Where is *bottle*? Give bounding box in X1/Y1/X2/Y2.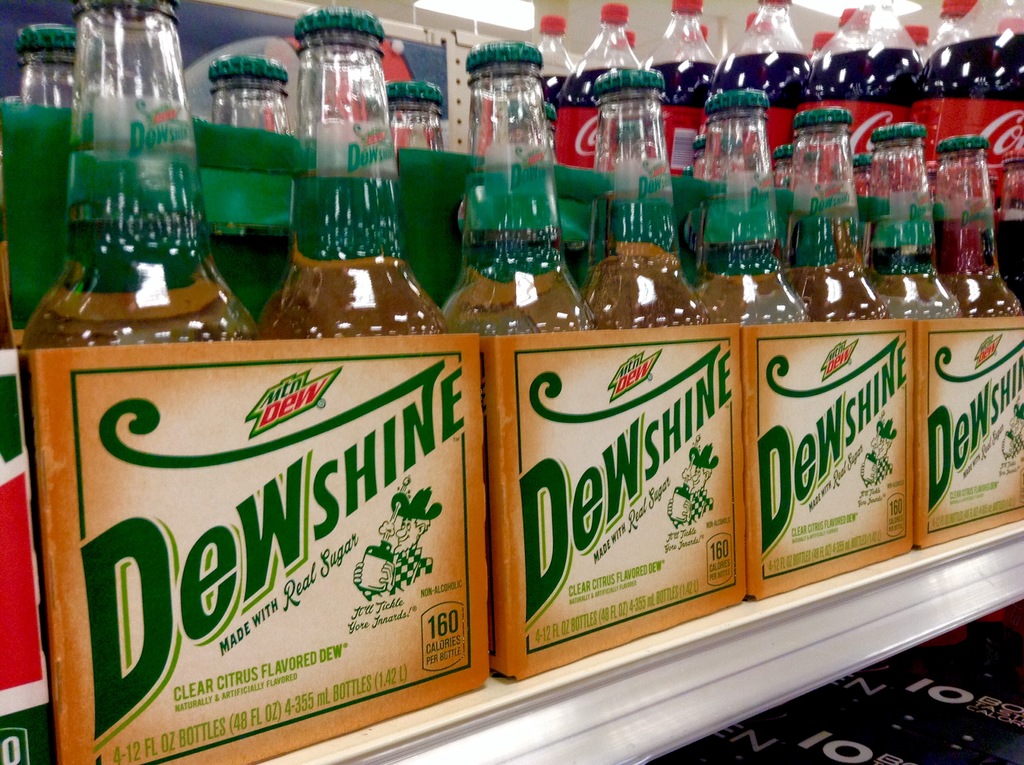
691/79/810/338.
